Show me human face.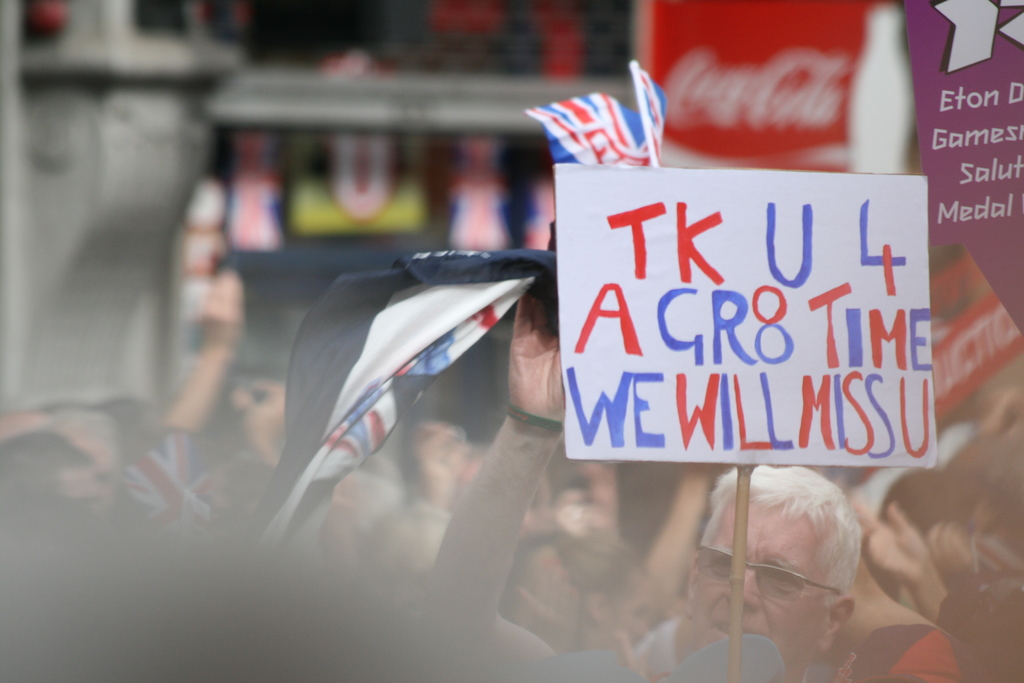
human face is here: l=693, t=494, r=832, b=680.
